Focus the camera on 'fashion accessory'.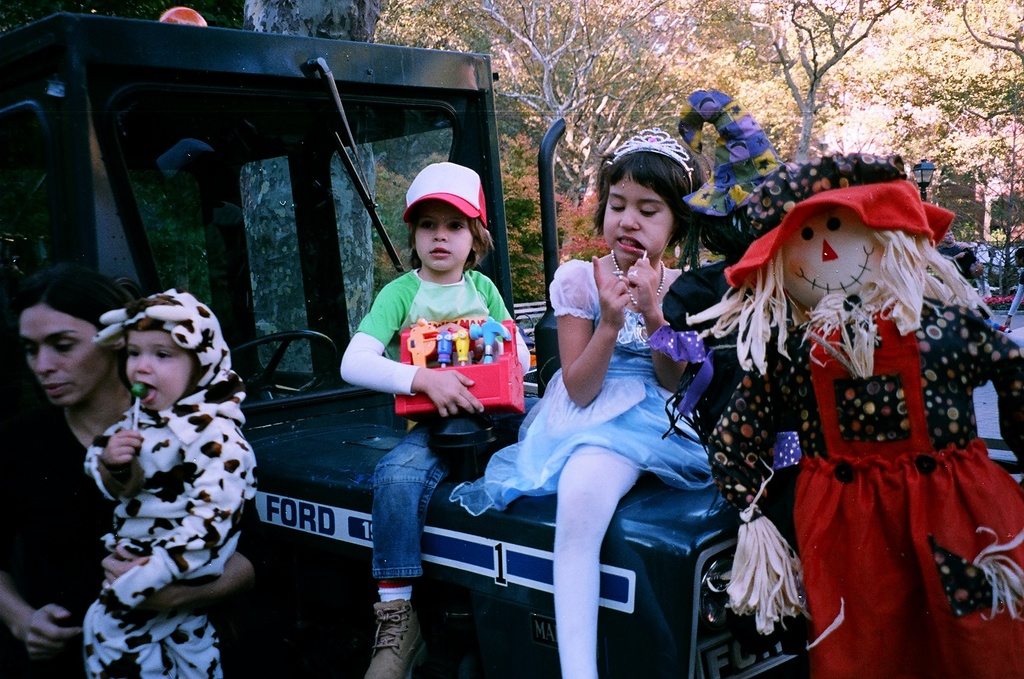
Focus region: (377, 581, 411, 605).
